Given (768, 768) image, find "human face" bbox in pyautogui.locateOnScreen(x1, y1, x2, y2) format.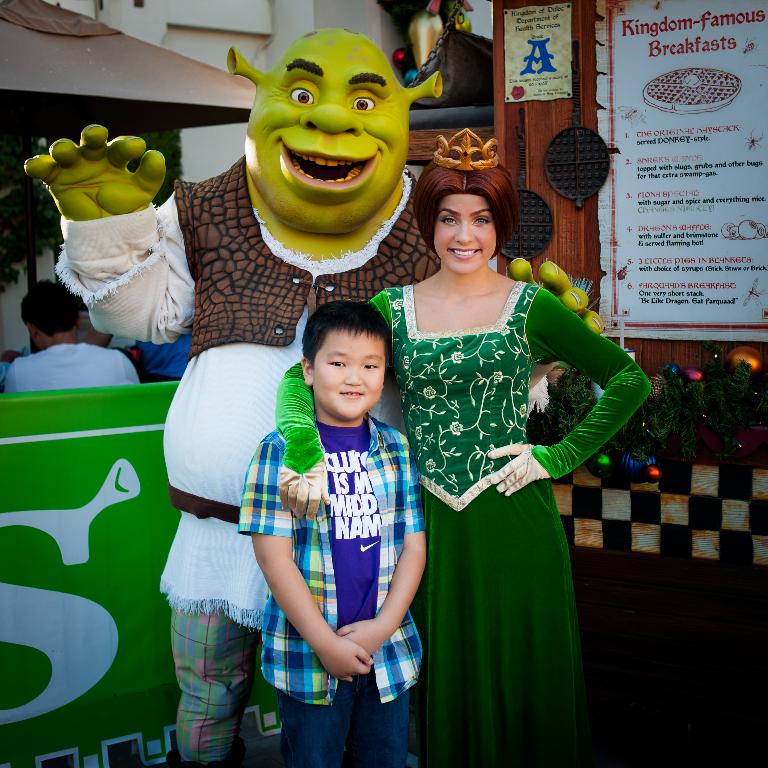
pyautogui.locateOnScreen(314, 334, 386, 422).
